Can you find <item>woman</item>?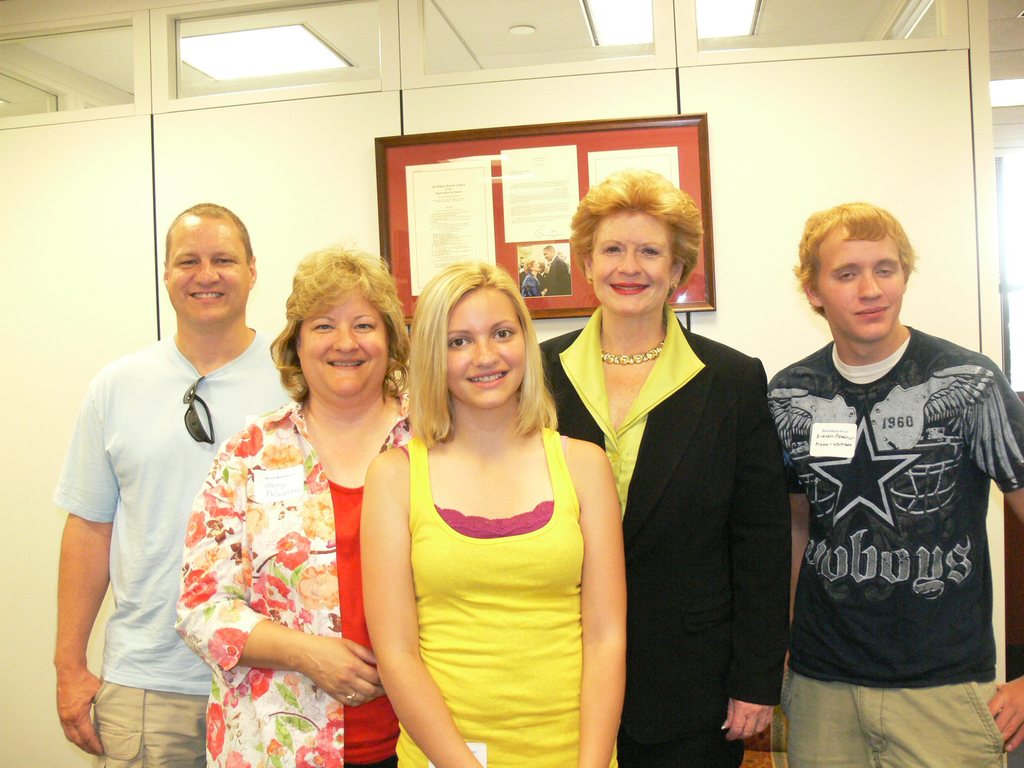
Yes, bounding box: region(175, 241, 408, 767).
